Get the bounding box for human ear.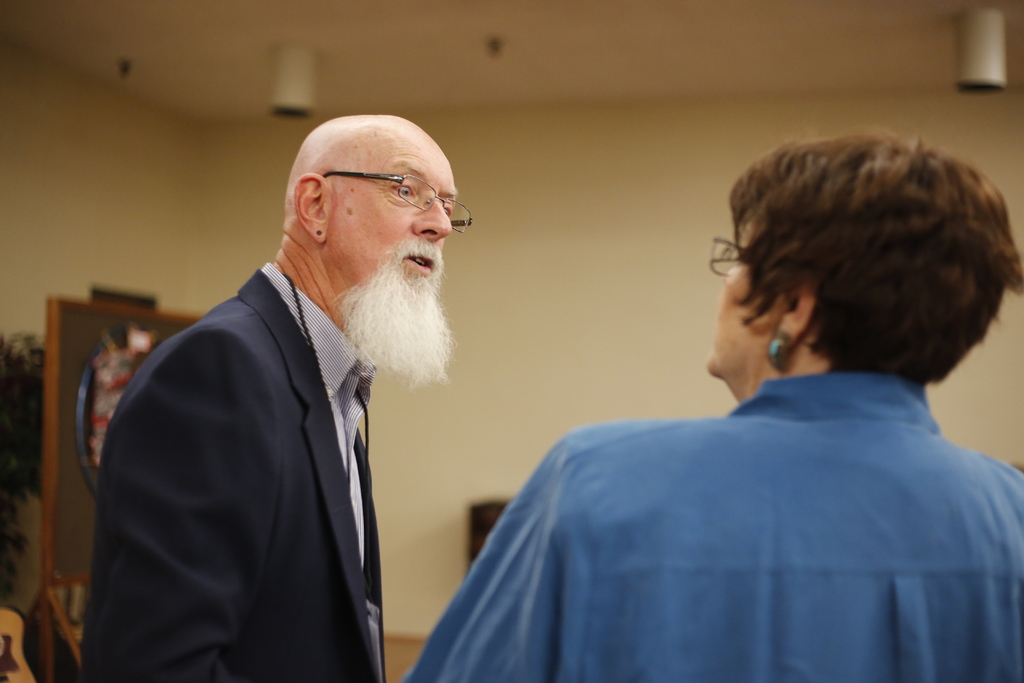
rect(780, 277, 814, 344).
